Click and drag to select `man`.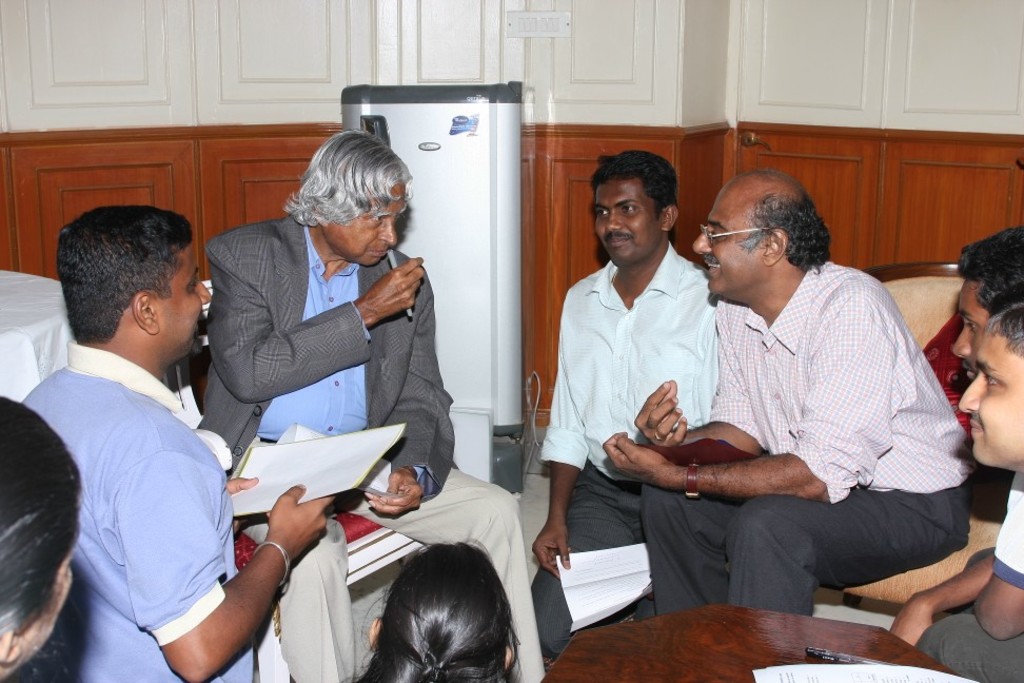
Selection: <bbox>584, 141, 974, 616</bbox>.
